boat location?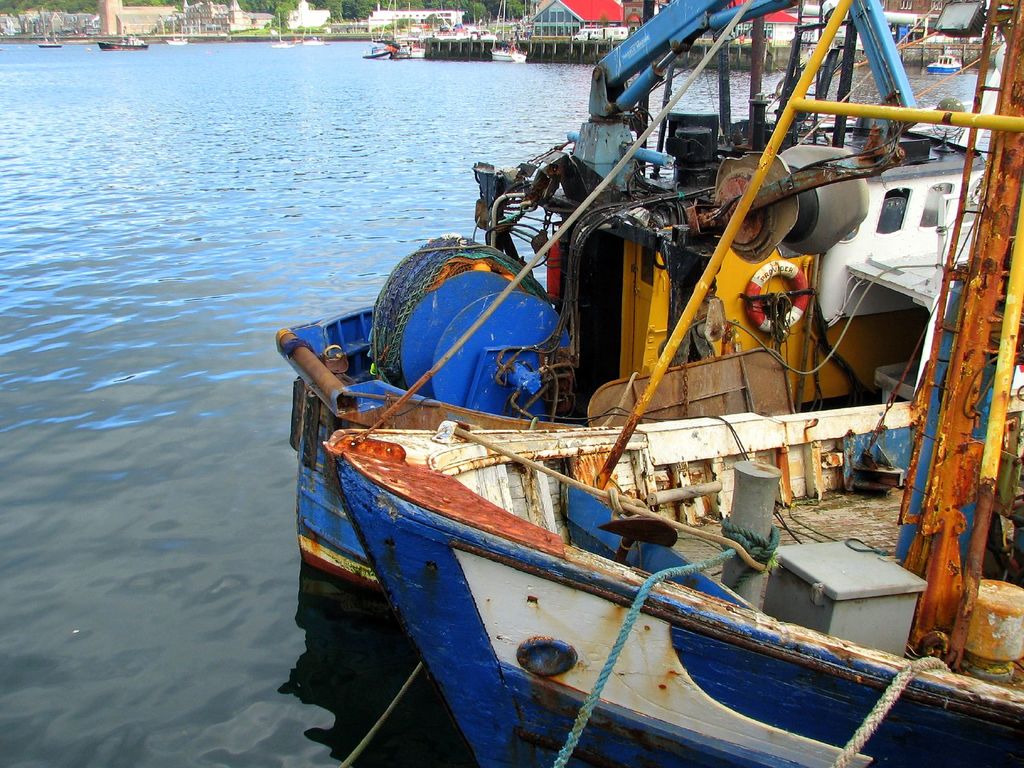
{"left": 272, "top": 0, "right": 1023, "bottom": 604}
